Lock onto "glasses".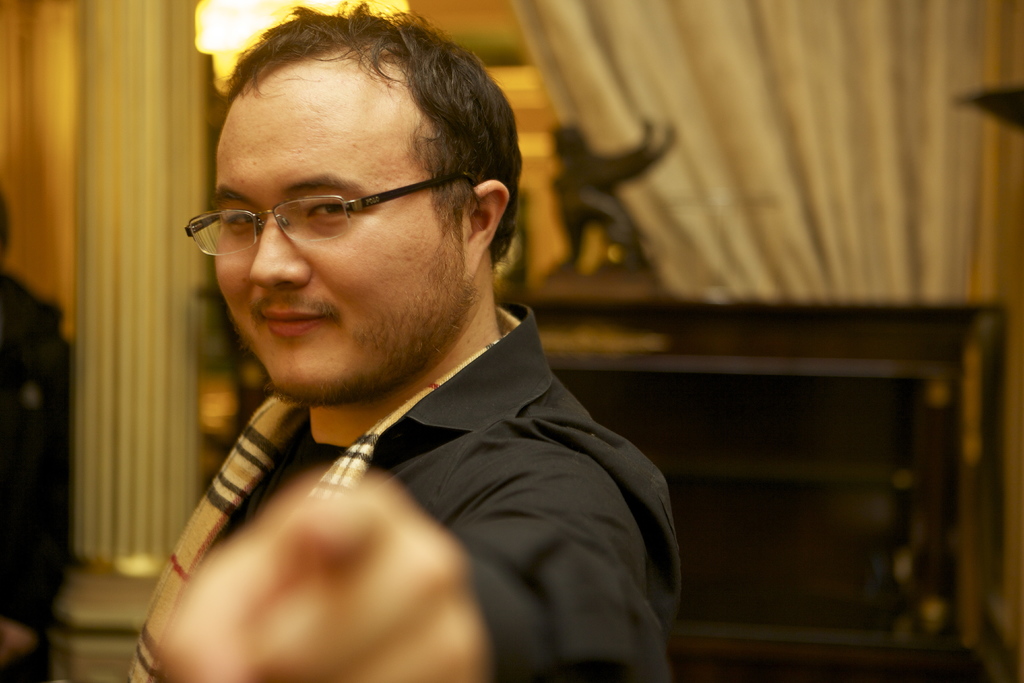
Locked: (x1=185, y1=166, x2=484, y2=260).
